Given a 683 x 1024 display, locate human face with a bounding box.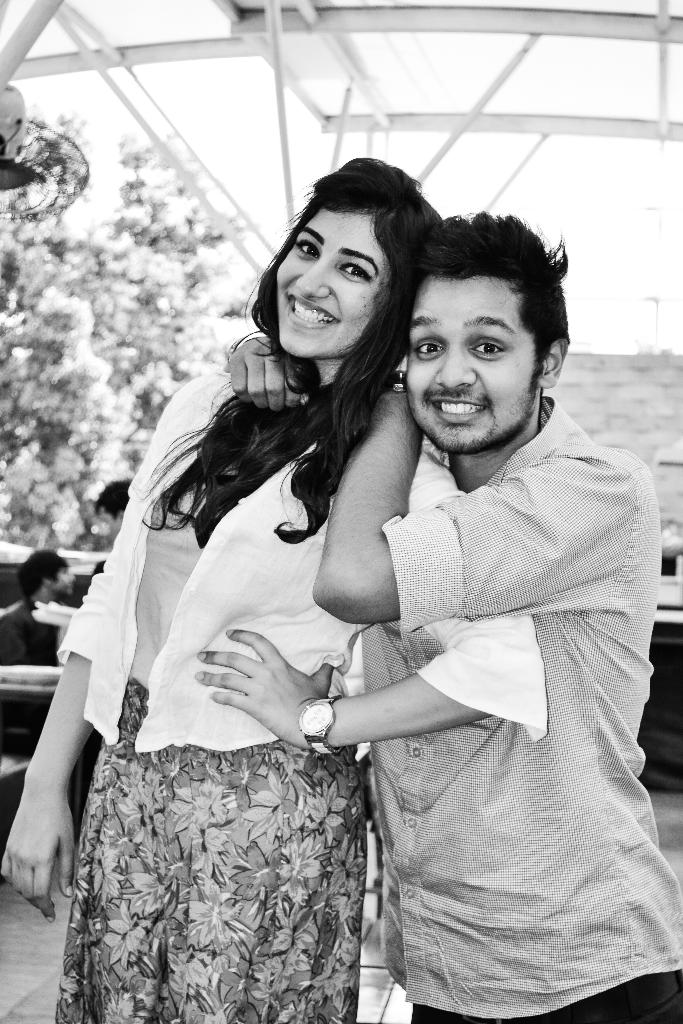
Located: bbox(277, 206, 396, 360).
